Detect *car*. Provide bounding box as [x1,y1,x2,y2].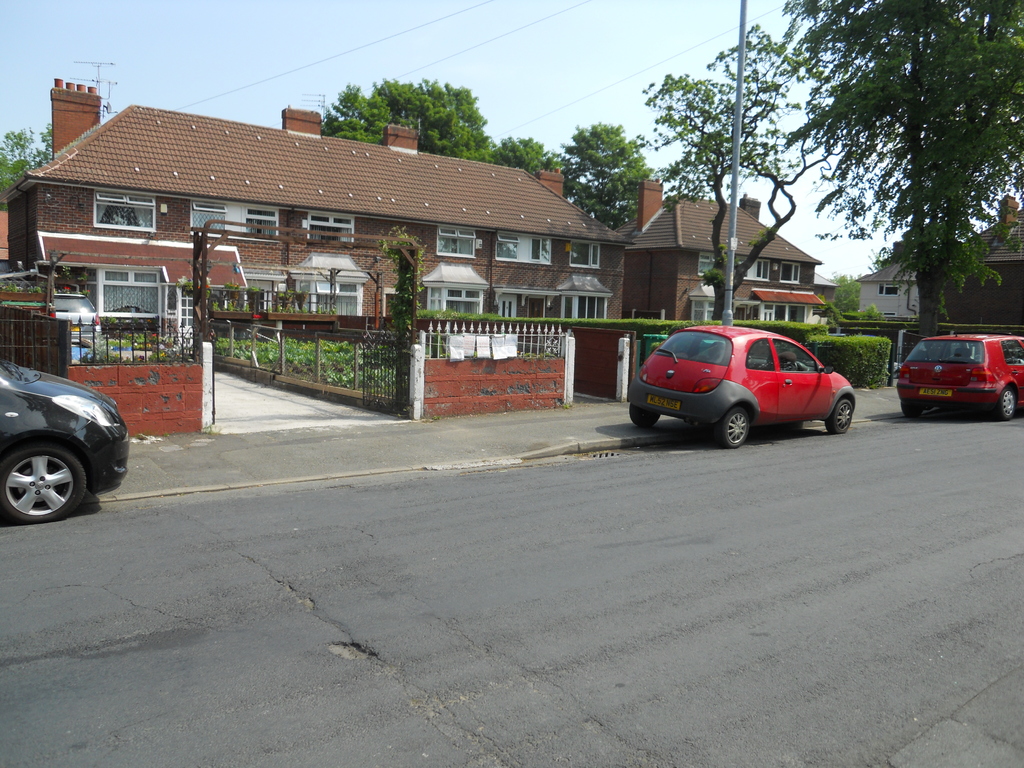
[0,358,131,524].
